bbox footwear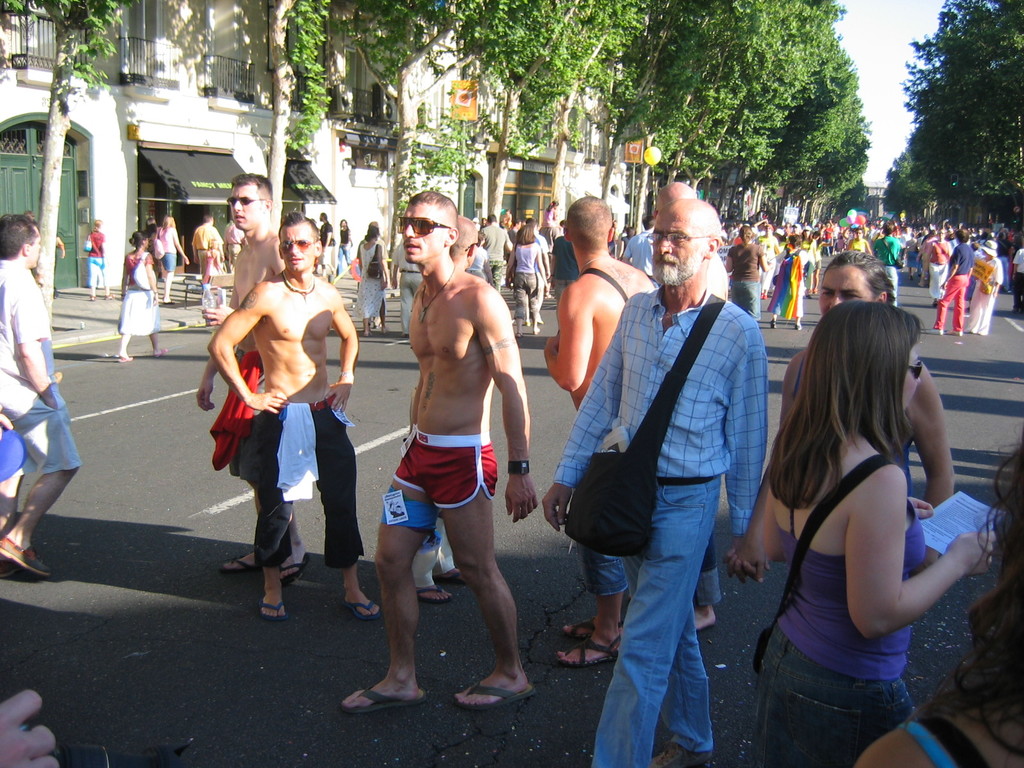
(535,317,543,321)
